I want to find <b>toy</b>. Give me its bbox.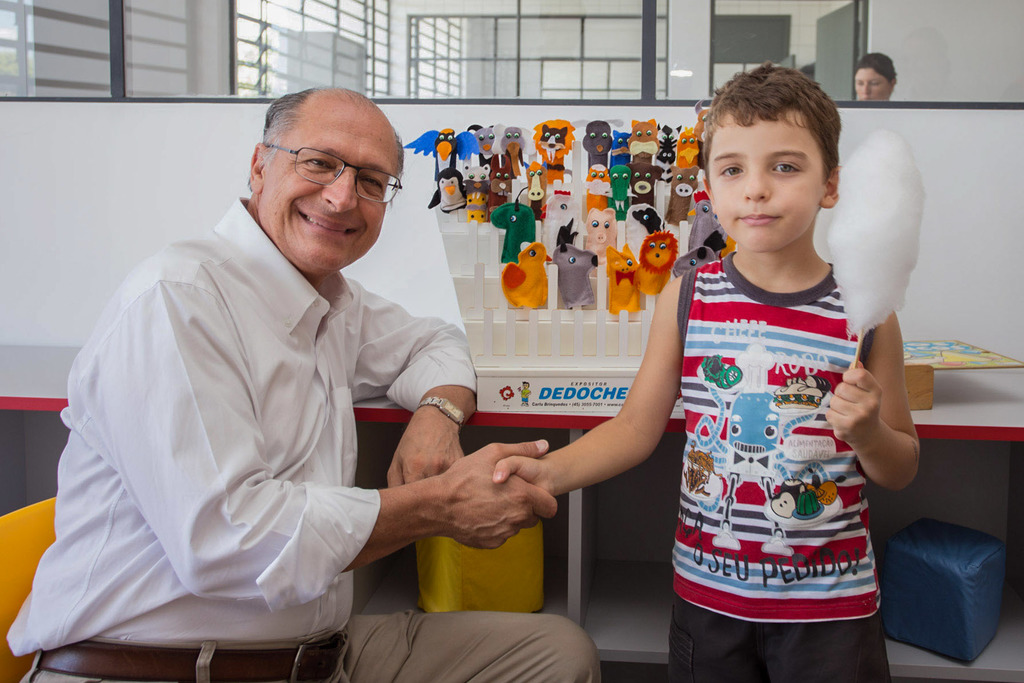
613:136:633:156.
